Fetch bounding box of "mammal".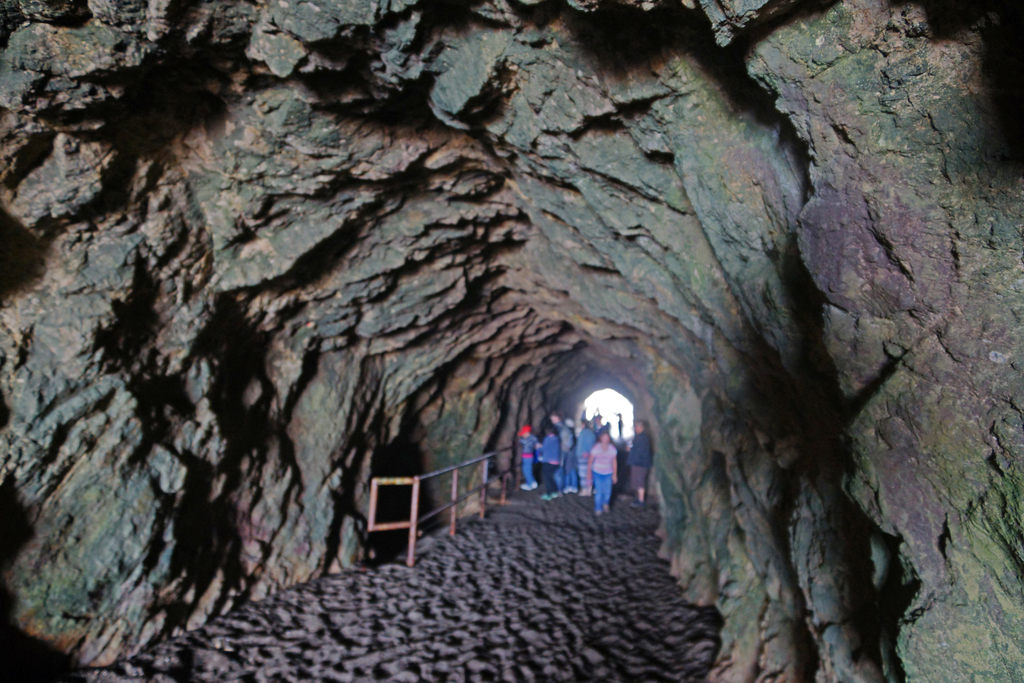
Bbox: crop(591, 409, 607, 426).
